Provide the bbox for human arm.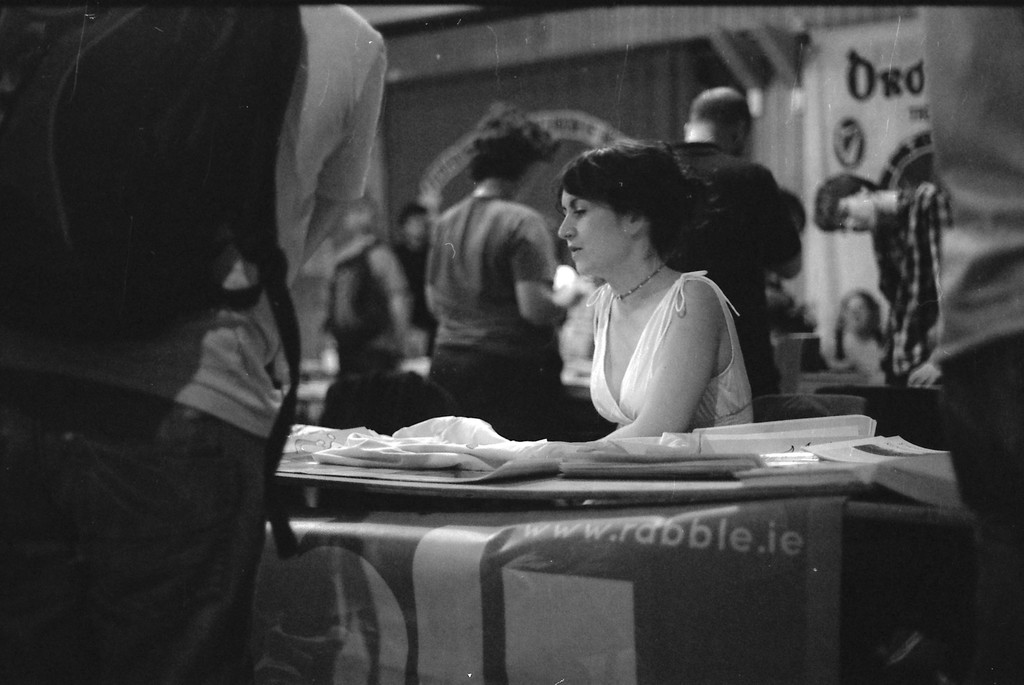
<box>588,274,737,445</box>.
